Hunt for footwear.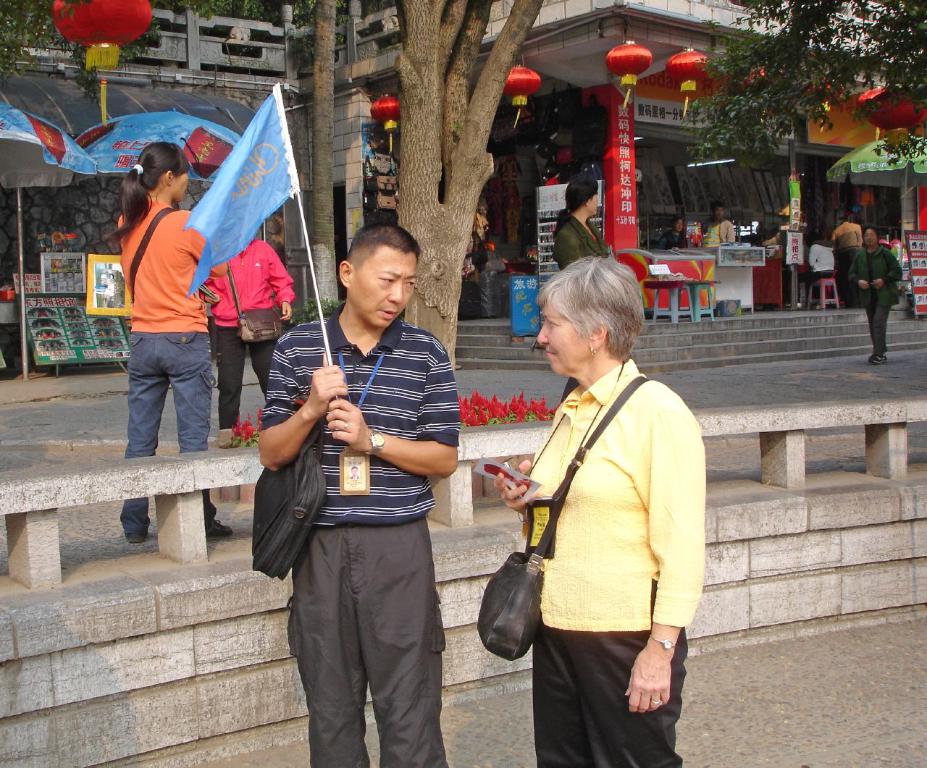
Hunted down at 127:528:147:543.
